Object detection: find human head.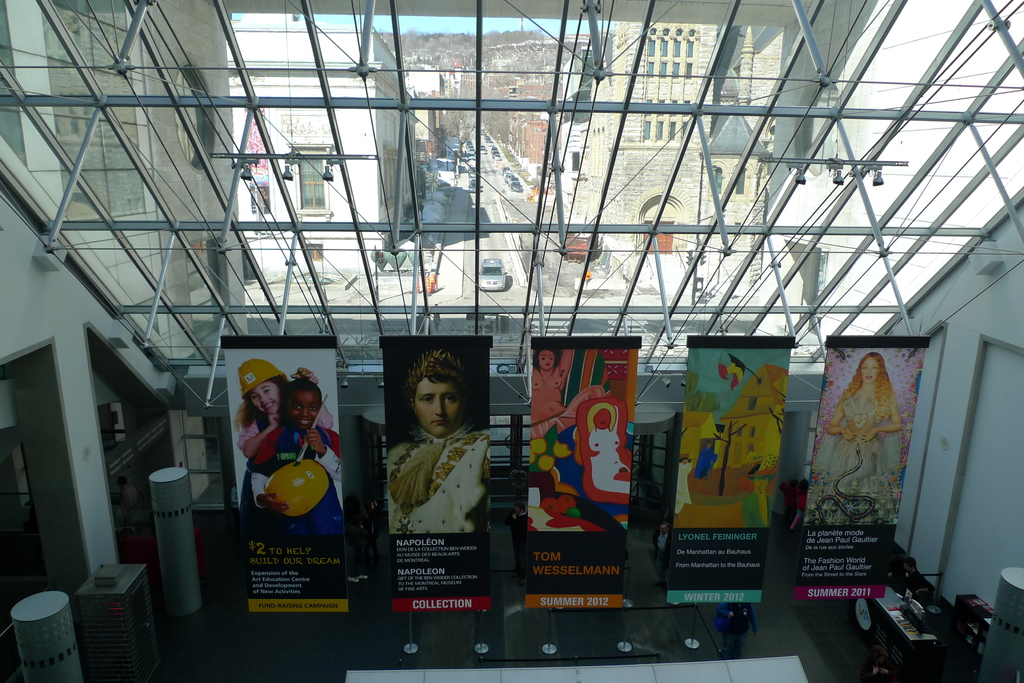
{"x1": 593, "y1": 406, "x2": 614, "y2": 431}.
